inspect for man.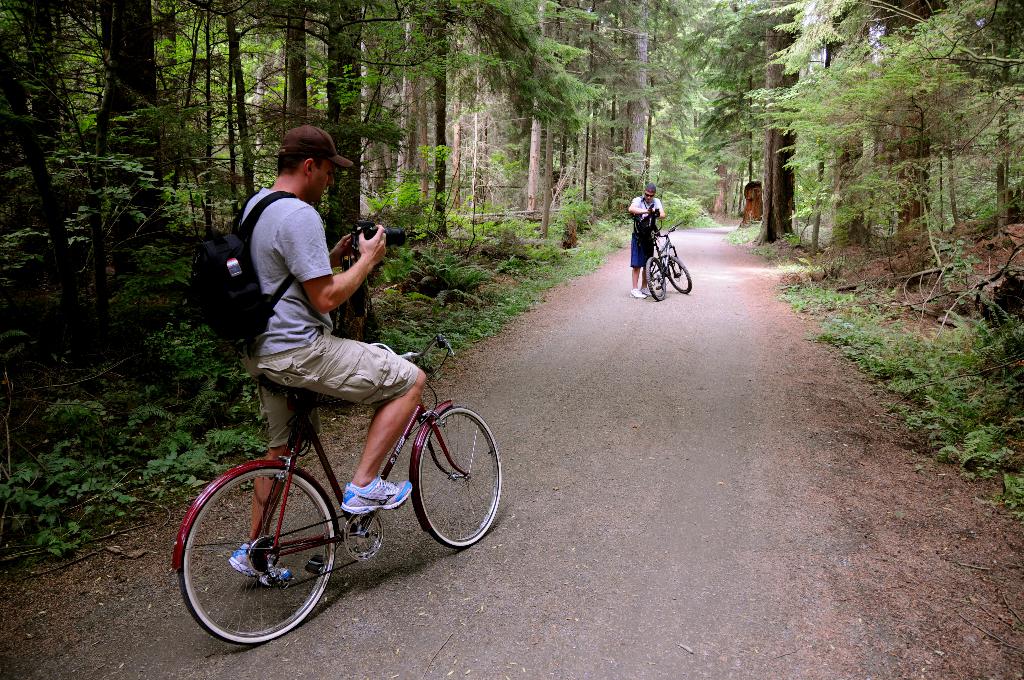
Inspection: bbox=[628, 184, 668, 299].
